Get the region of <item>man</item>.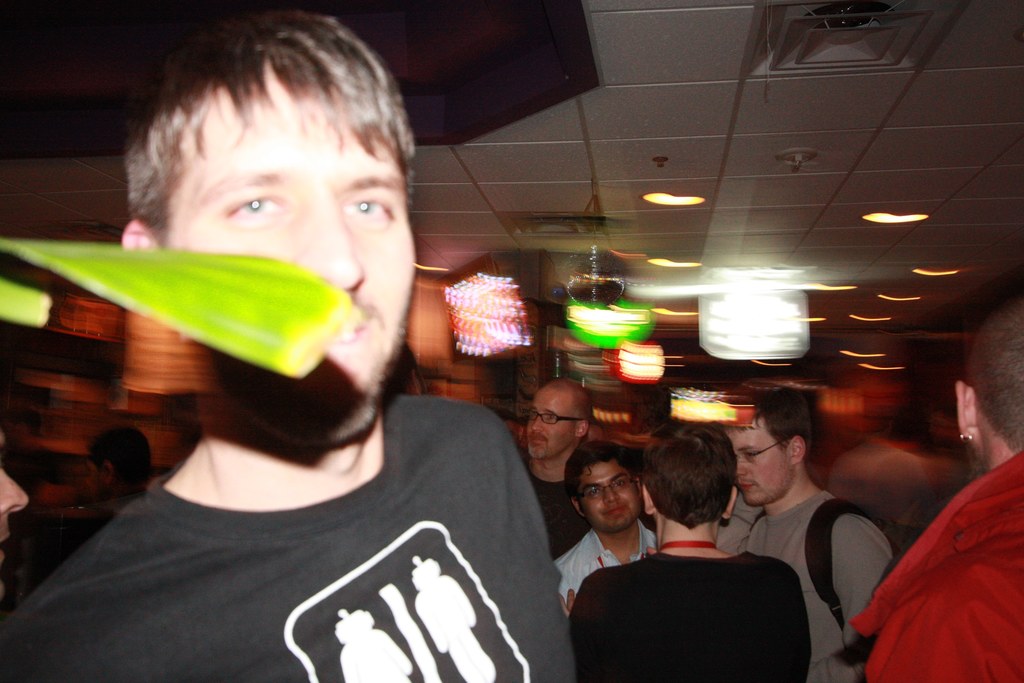
515, 368, 604, 555.
